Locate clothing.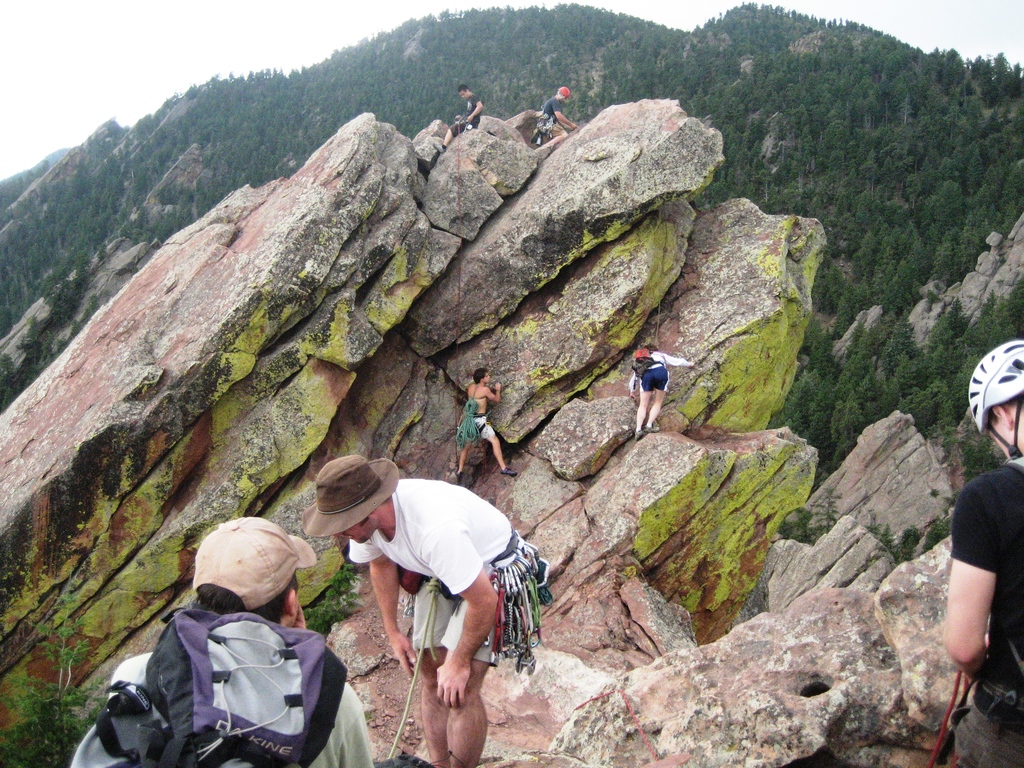
Bounding box: bbox=(450, 93, 490, 138).
